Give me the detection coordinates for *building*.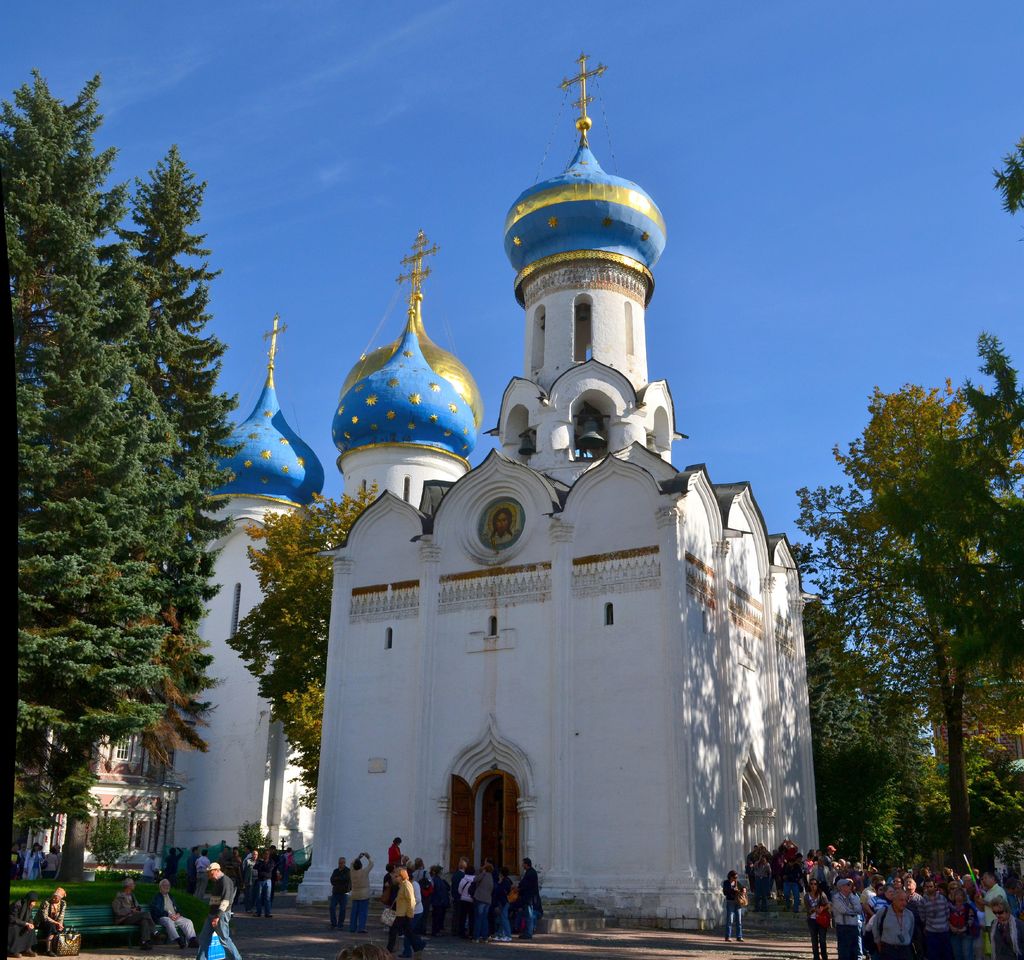
rect(927, 644, 1023, 781).
